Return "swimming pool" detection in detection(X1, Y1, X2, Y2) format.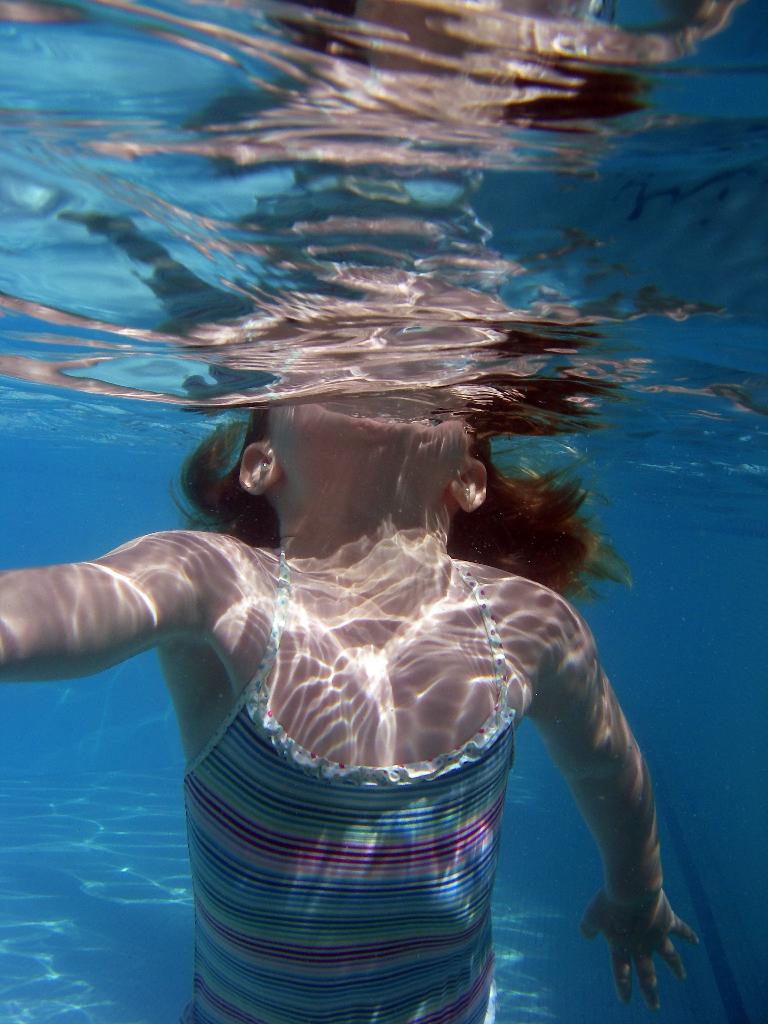
detection(0, 12, 767, 1023).
